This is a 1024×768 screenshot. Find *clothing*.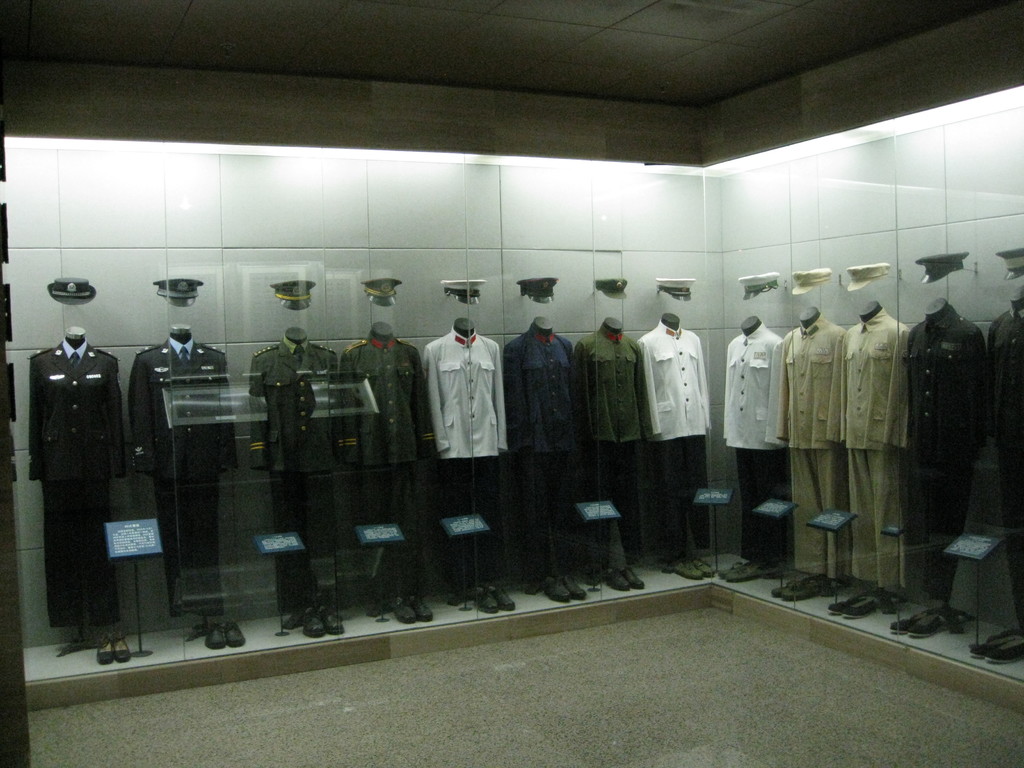
Bounding box: rect(25, 344, 123, 627).
